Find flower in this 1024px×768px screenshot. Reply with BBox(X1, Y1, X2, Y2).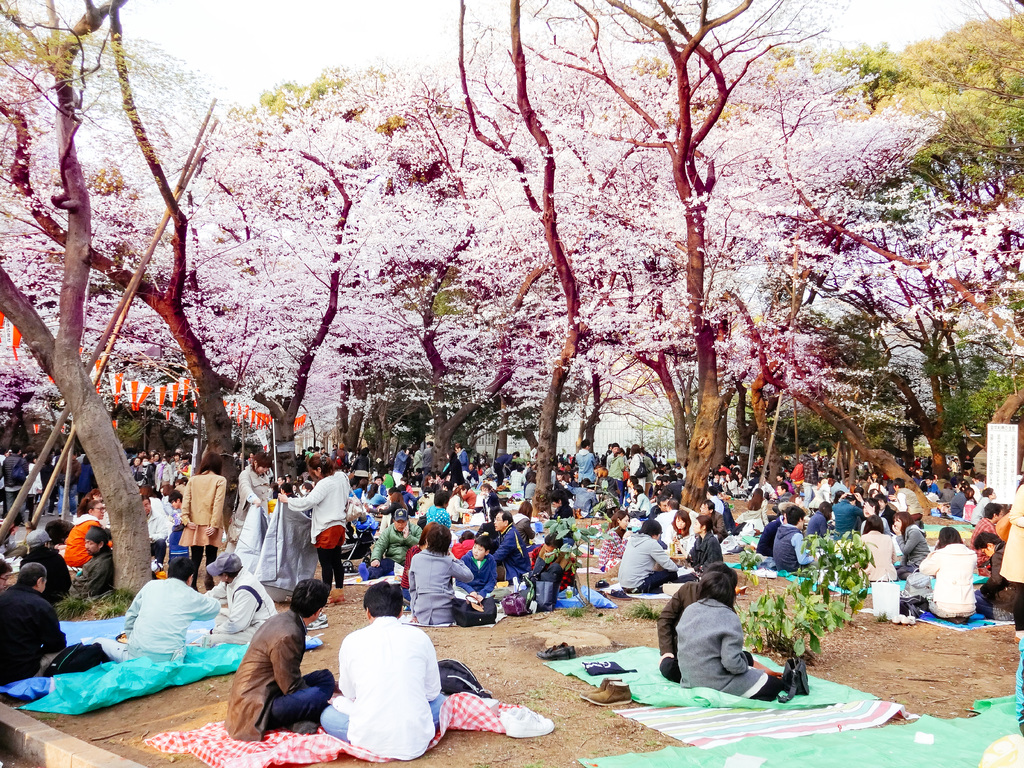
BBox(924, 253, 947, 283).
